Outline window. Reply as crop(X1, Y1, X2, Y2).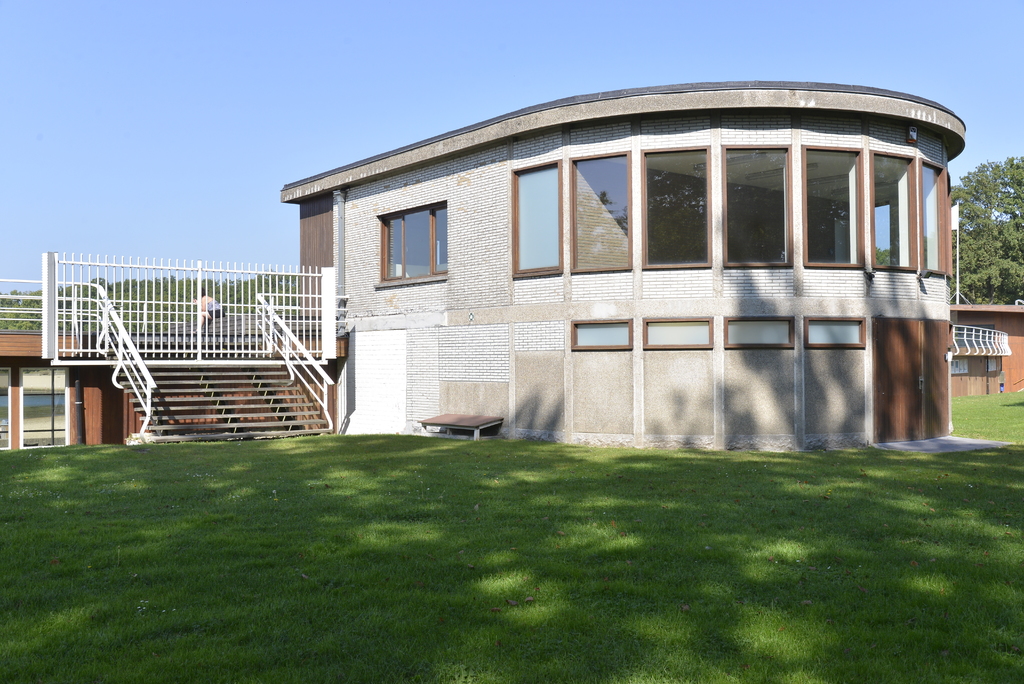
crop(646, 147, 714, 268).
